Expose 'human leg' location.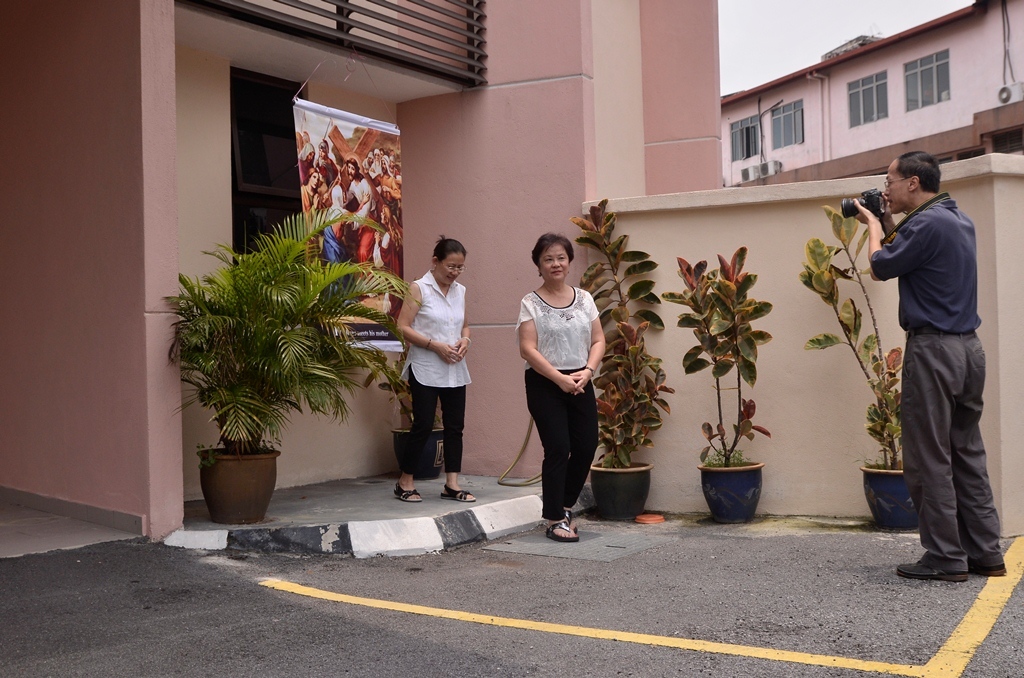
Exposed at (395, 374, 441, 503).
